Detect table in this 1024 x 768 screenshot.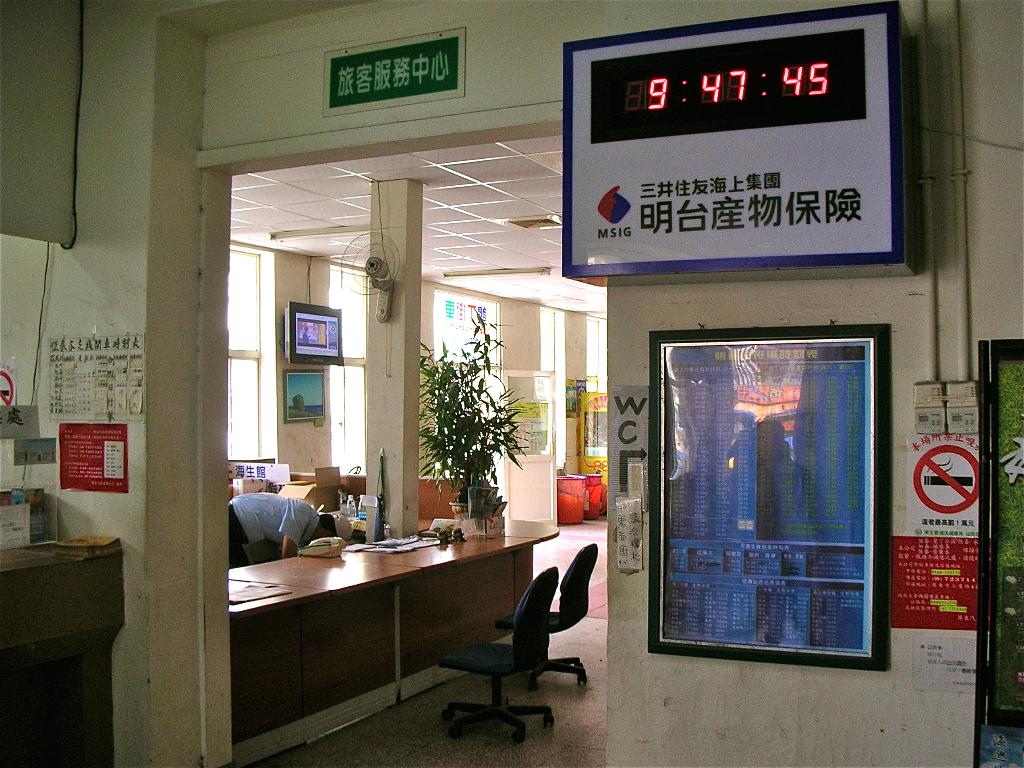
Detection: rect(231, 514, 551, 767).
